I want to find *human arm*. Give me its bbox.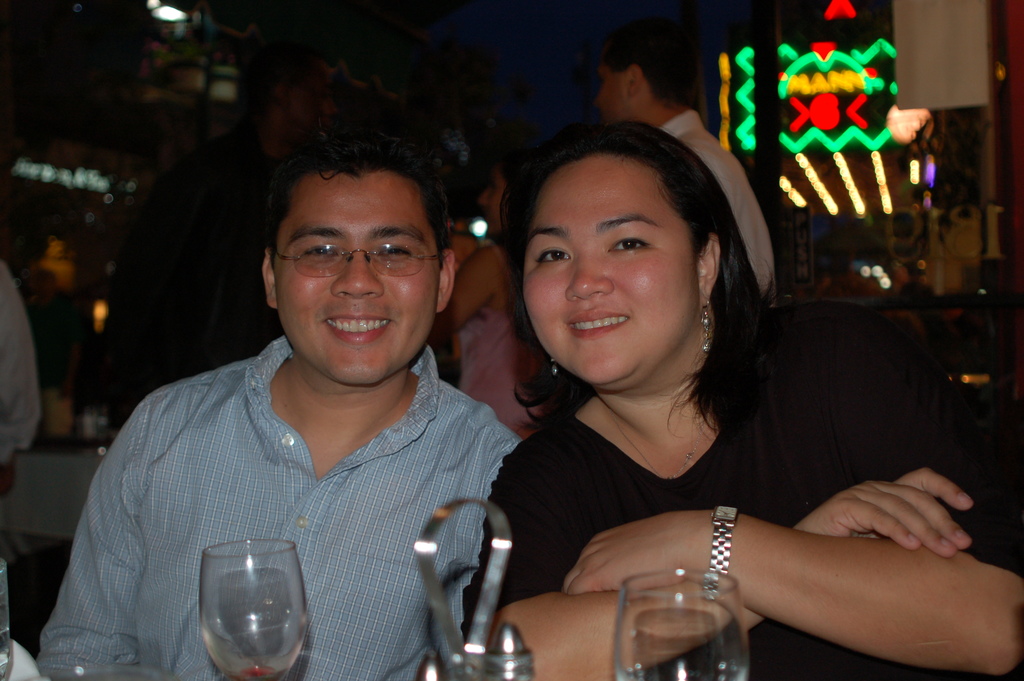
box(0, 258, 44, 498).
